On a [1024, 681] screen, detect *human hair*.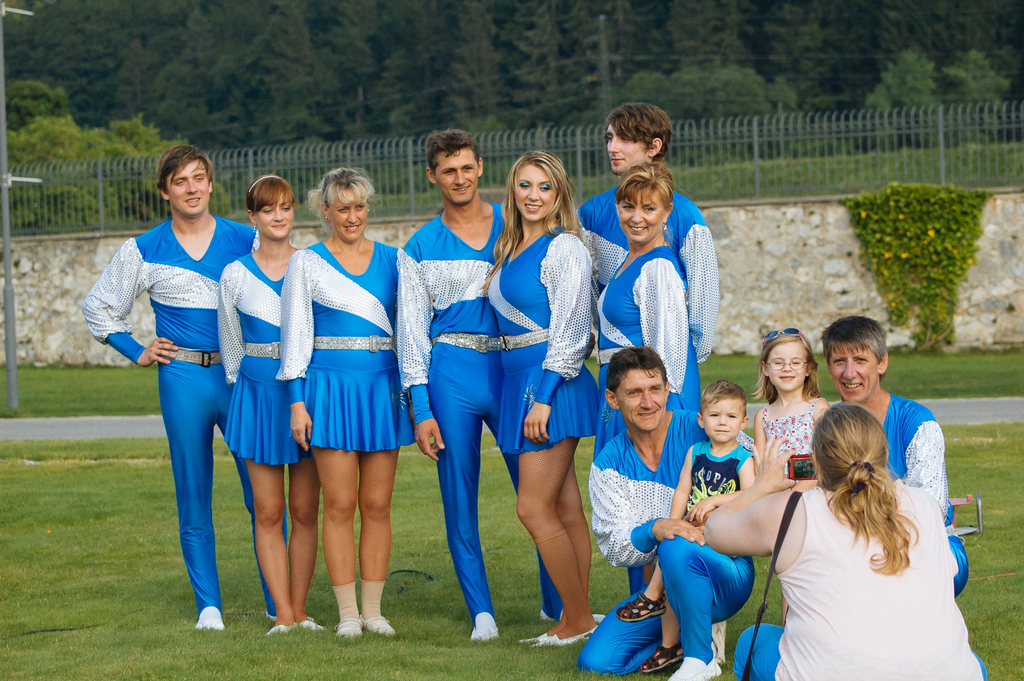
locate(154, 143, 214, 205).
